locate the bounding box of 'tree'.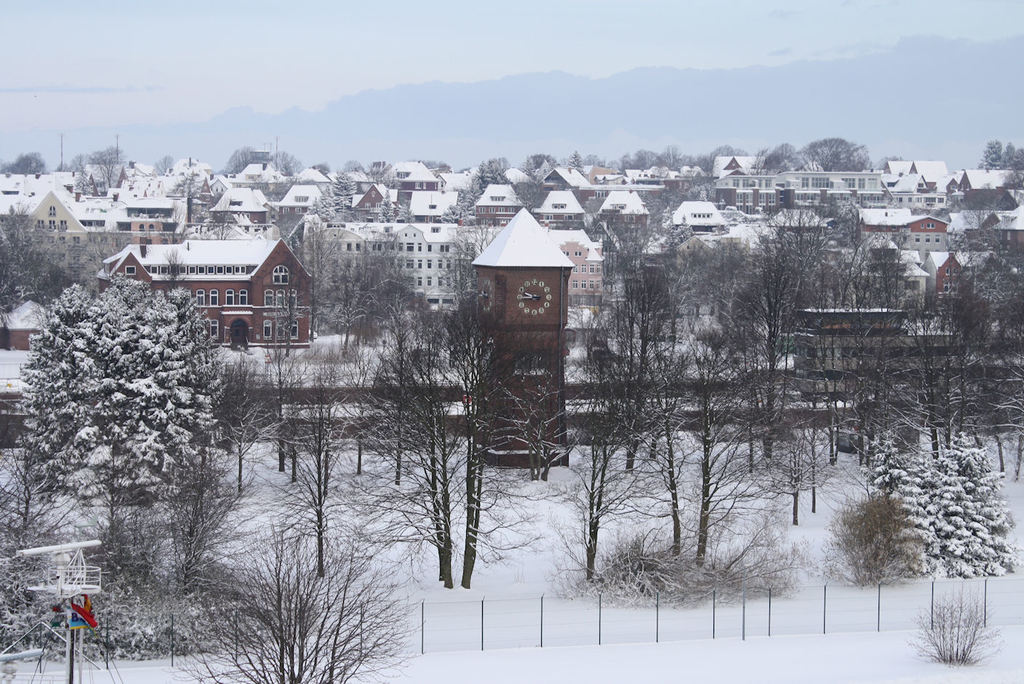
Bounding box: (left=0, top=150, right=47, bottom=180).
